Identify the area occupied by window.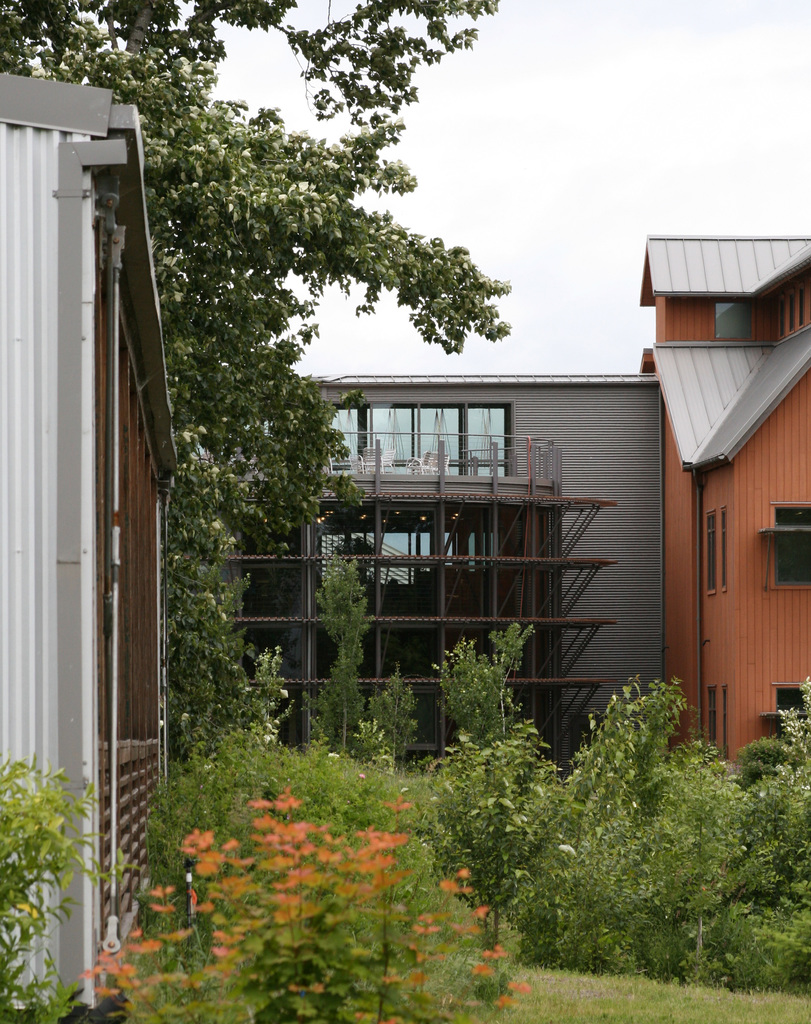
Area: 705/680/721/745.
